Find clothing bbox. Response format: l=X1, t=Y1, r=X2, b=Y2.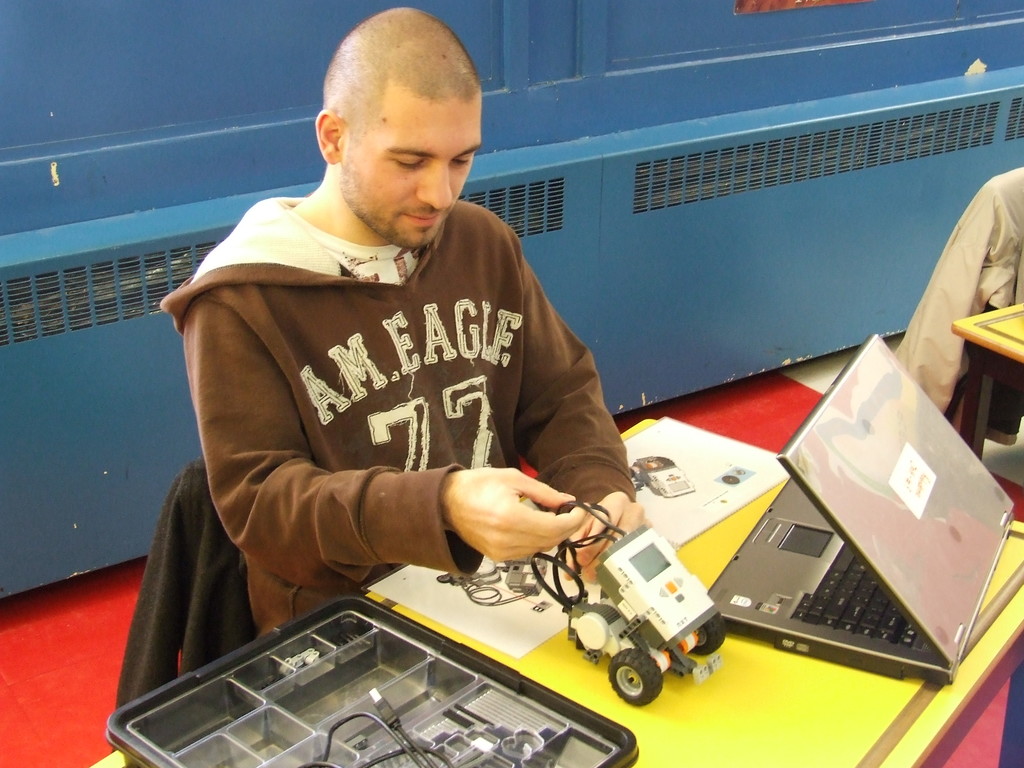
l=890, t=166, r=1023, b=447.
